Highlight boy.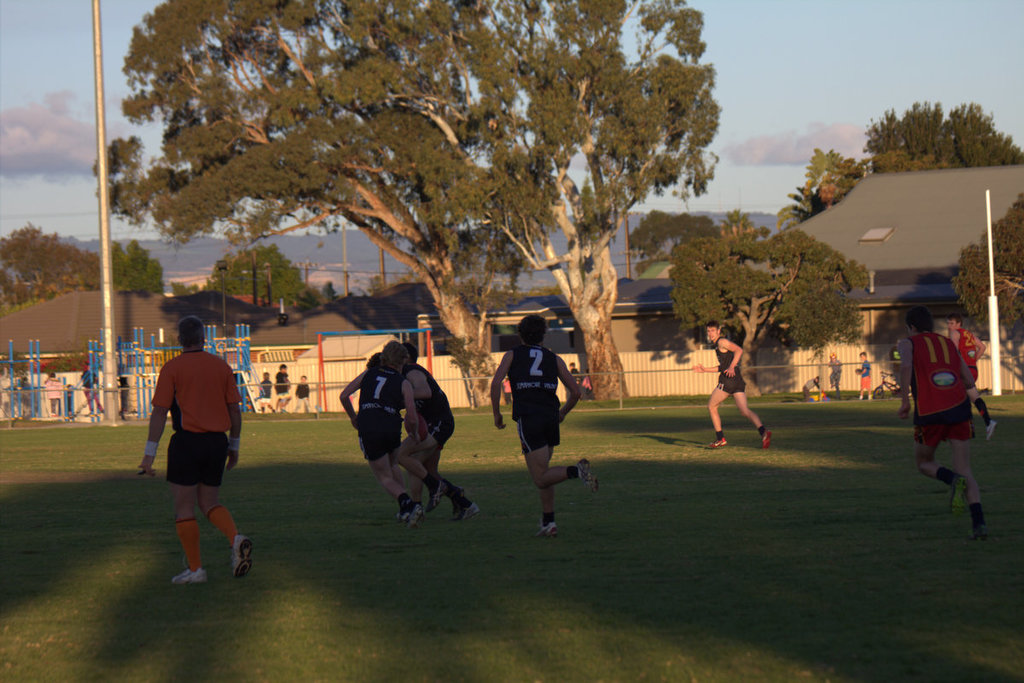
Highlighted region: [371, 348, 482, 519].
